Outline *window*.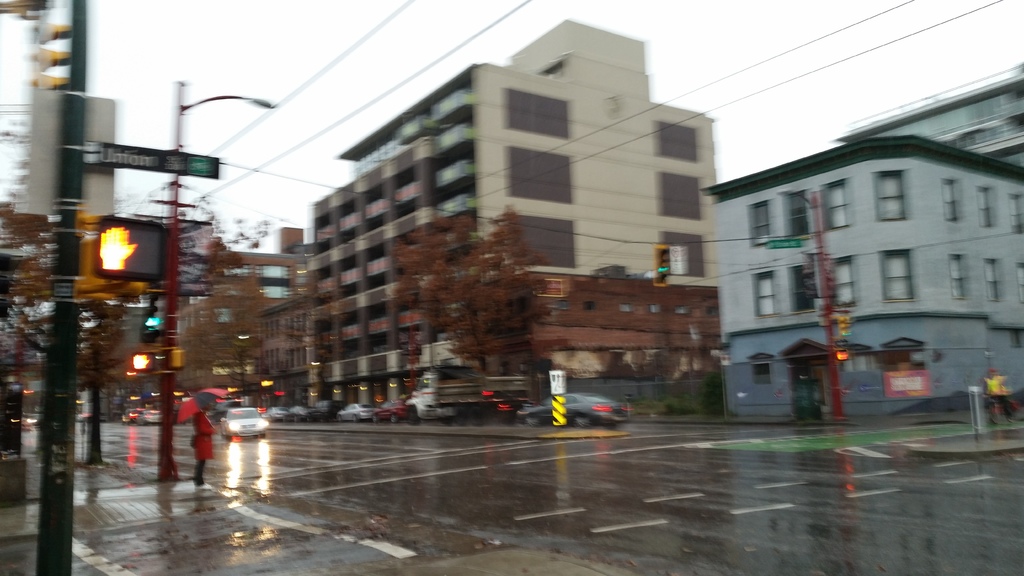
Outline: <bbox>257, 324, 274, 344</bbox>.
